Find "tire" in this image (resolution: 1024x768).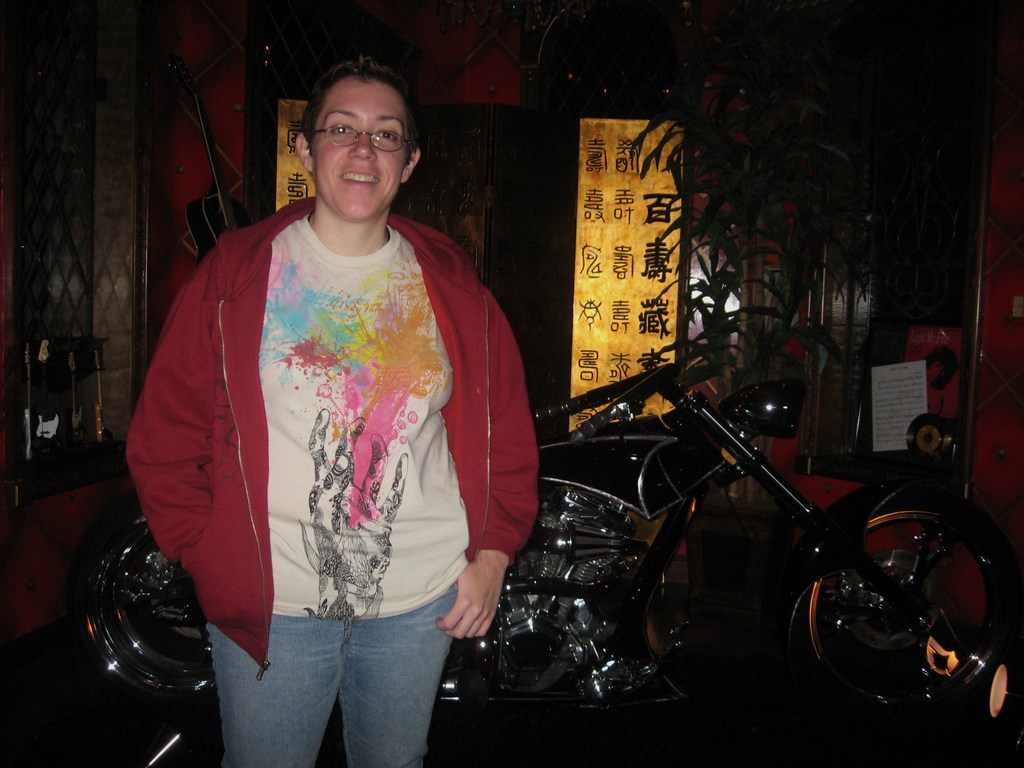
776:477:1023:724.
